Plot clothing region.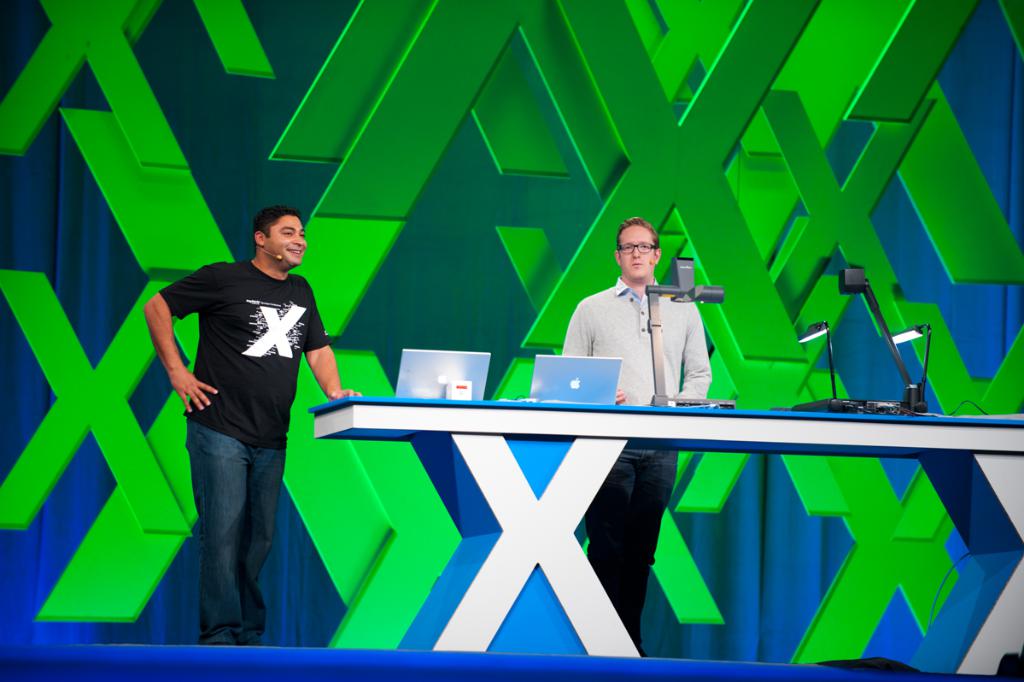
Plotted at [166, 217, 320, 599].
